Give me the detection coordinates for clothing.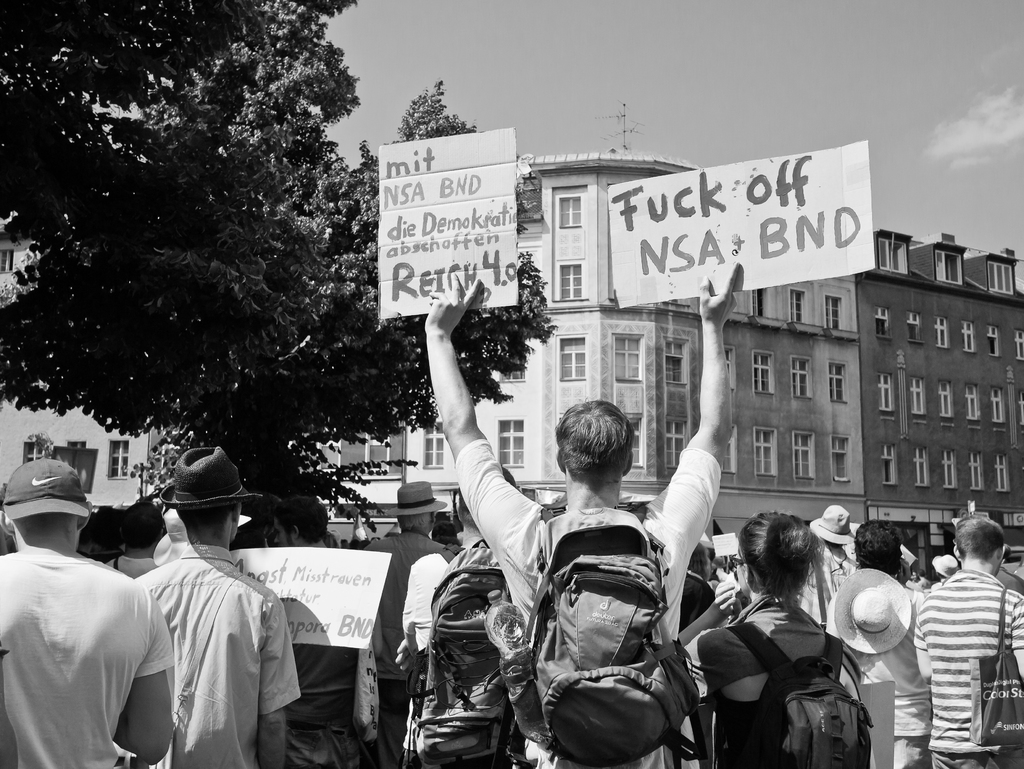
x1=100 y1=551 x2=159 y2=578.
